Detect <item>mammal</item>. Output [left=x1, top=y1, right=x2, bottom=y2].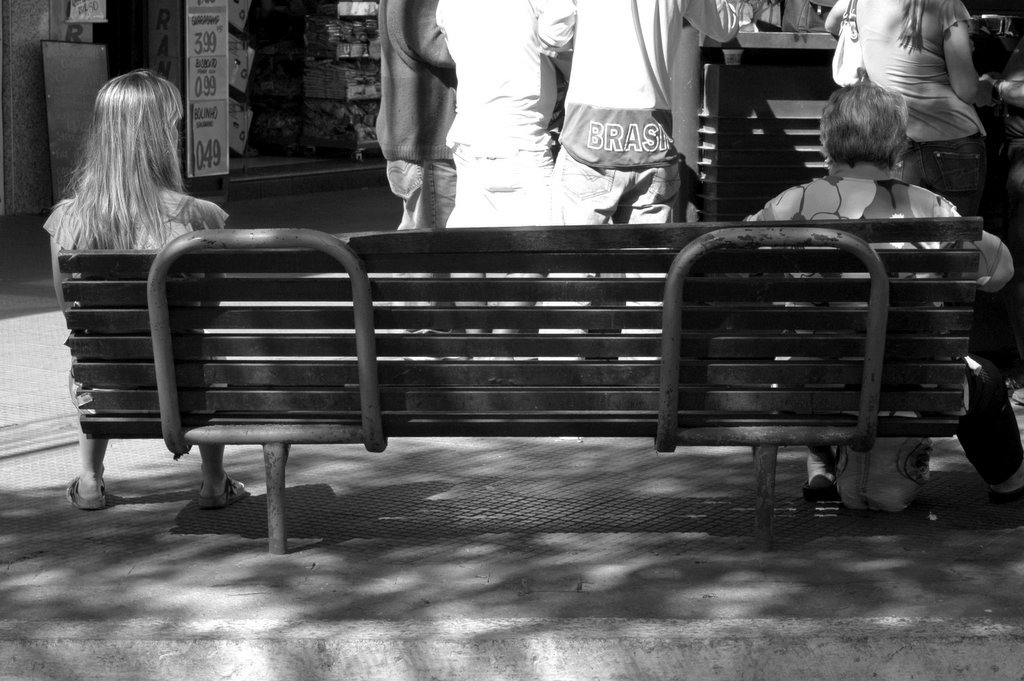
[left=443, top=0, right=579, bottom=363].
